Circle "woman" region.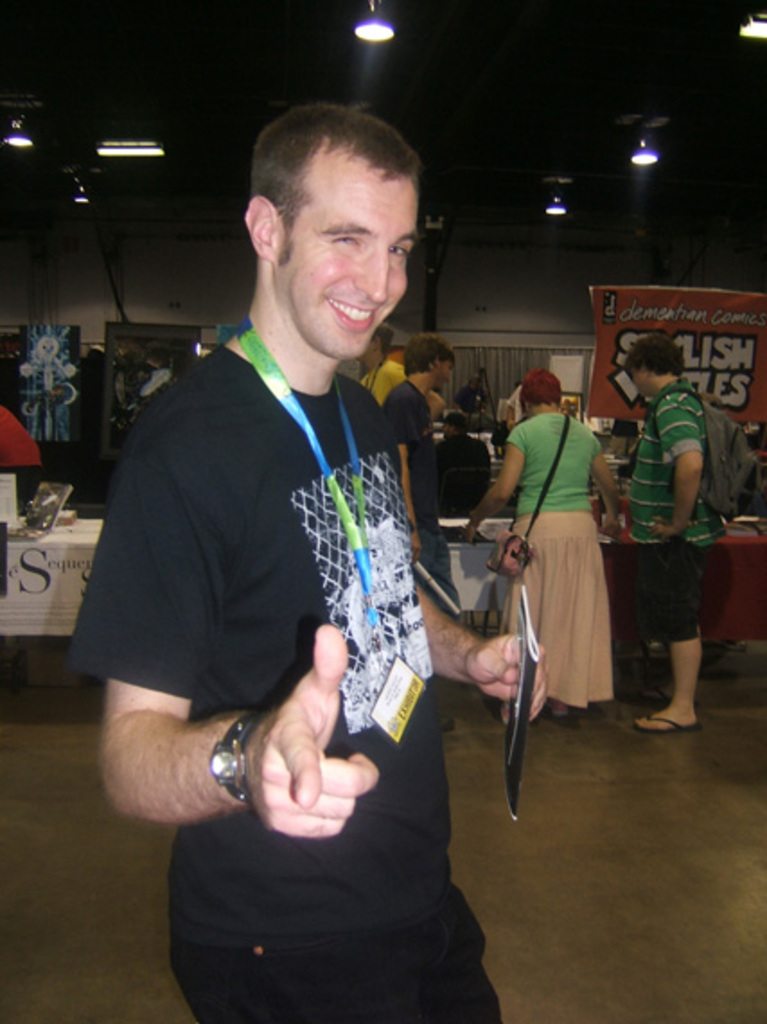
Region: box=[458, 366, 630, 711].
